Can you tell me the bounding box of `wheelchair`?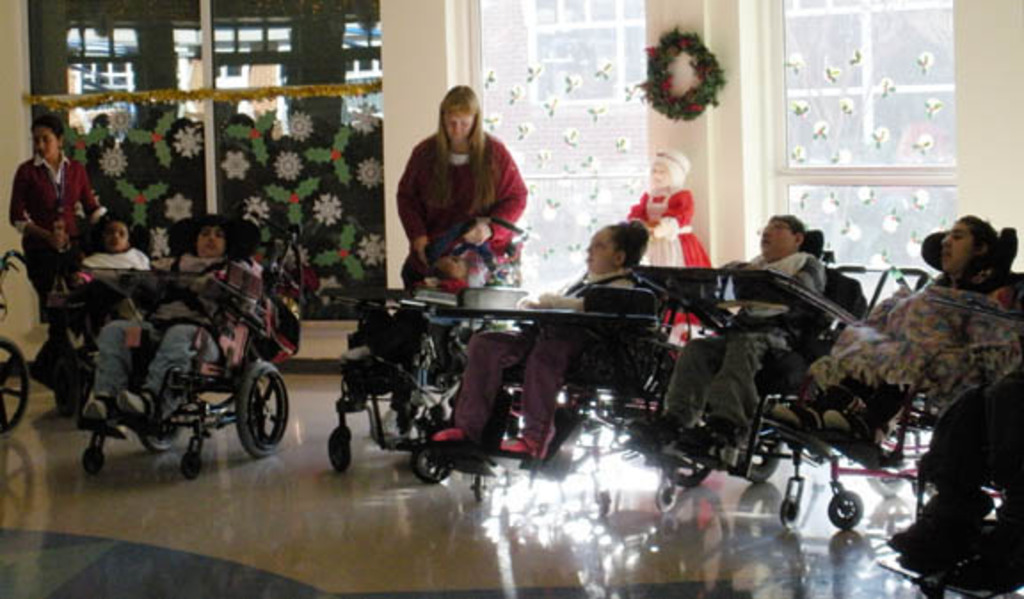
select_region(437, 263, 693, 496).
